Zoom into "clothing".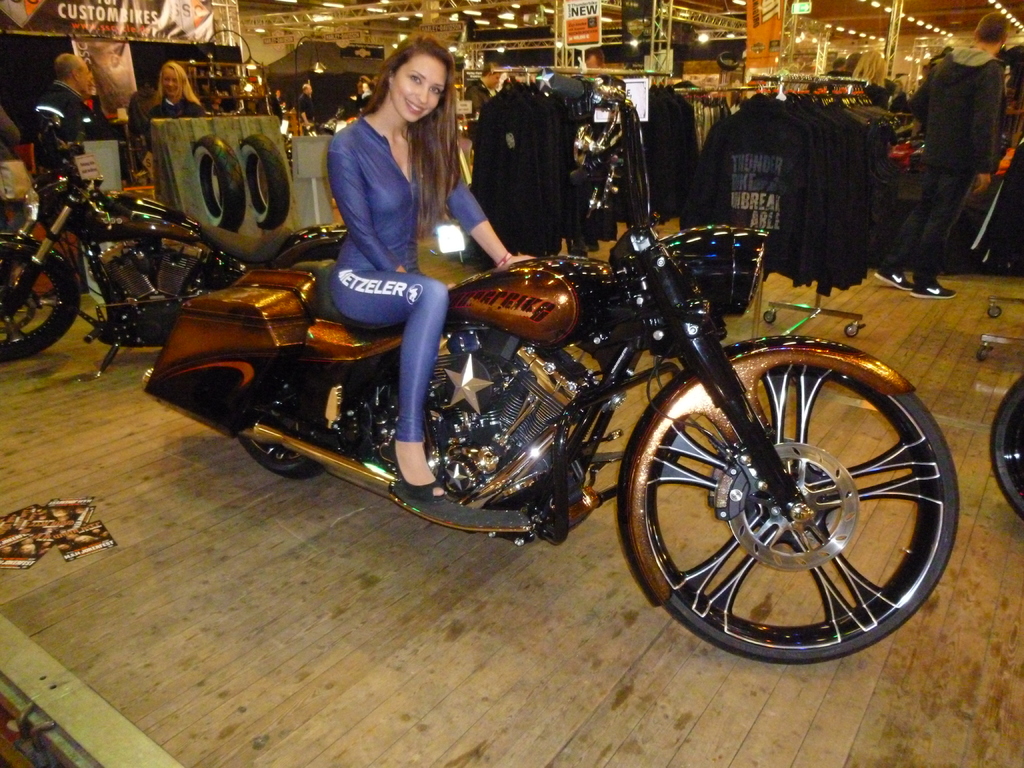
Zoom target: 684 86 884 300.
